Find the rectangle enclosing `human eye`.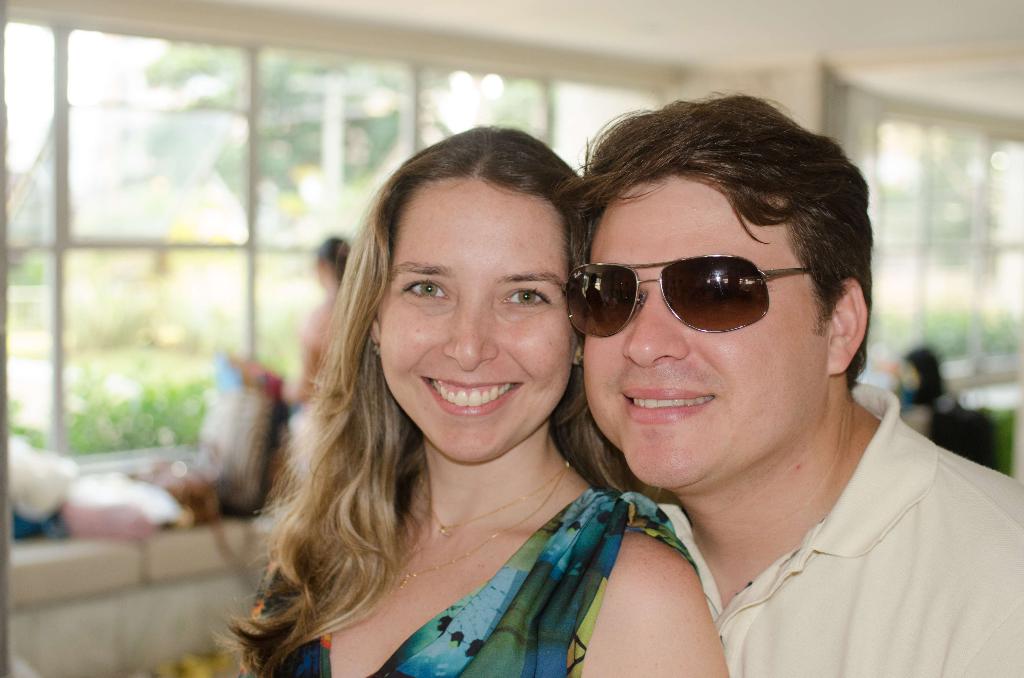
left=501, top=288, right=554, bottom=313.
